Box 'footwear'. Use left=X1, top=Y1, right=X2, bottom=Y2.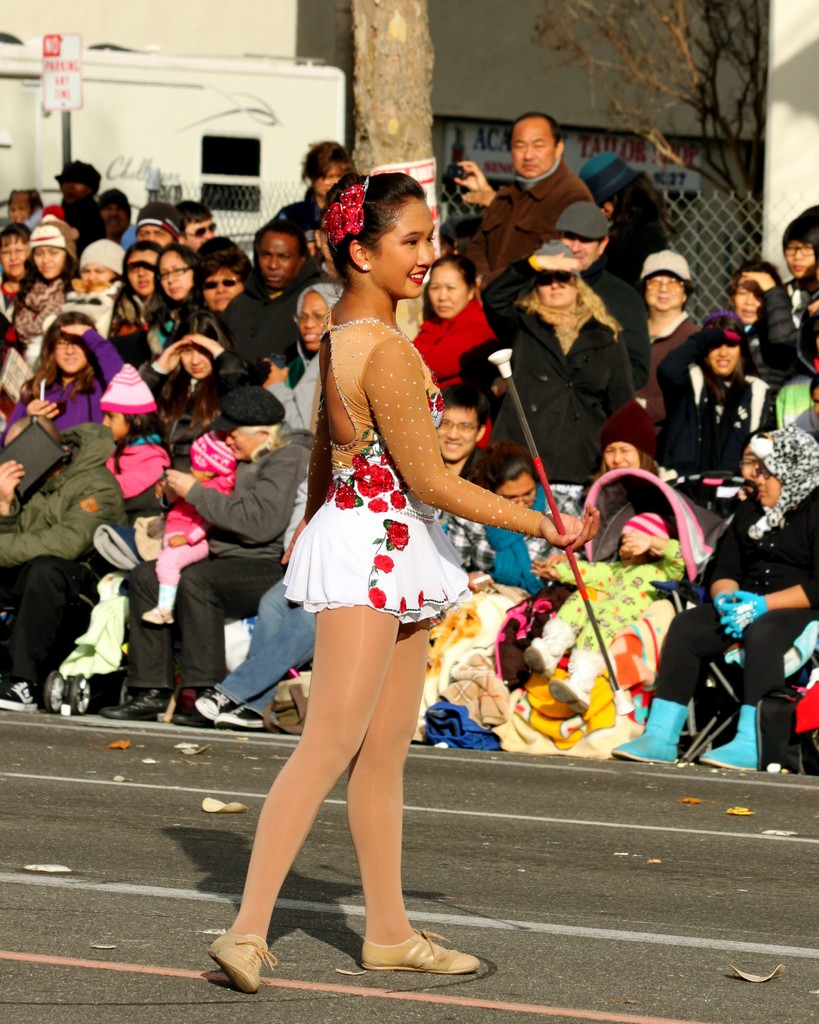
left=195, top=683, right=231, bottom=716.
